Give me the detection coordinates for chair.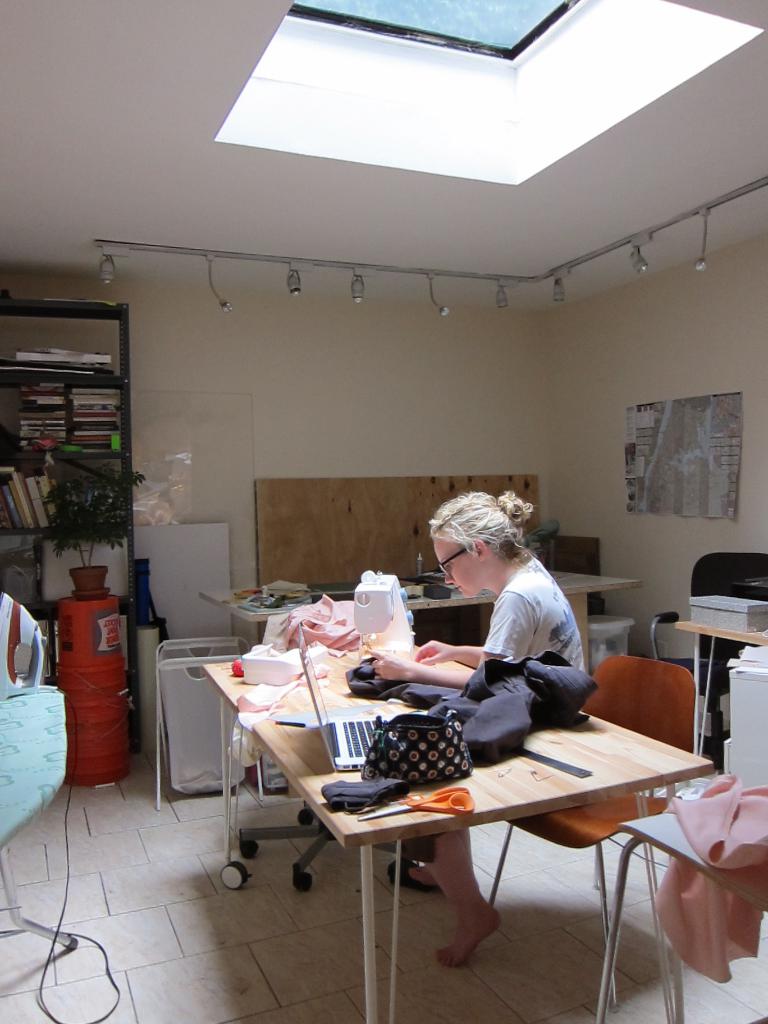
crop(646, 554, 767, 783).
